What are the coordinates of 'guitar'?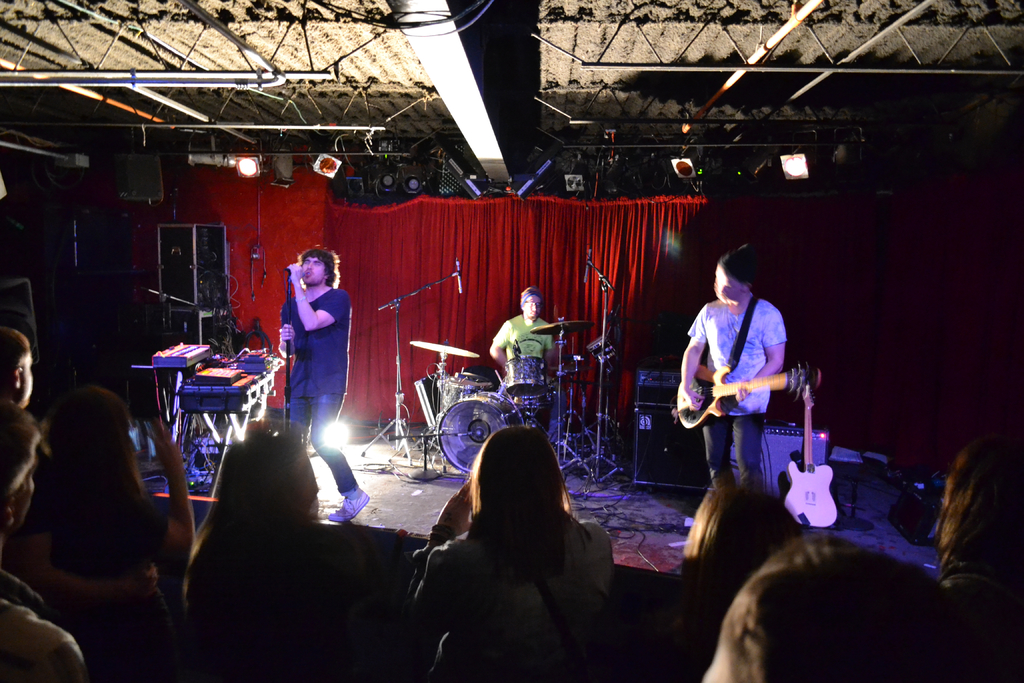
x1=672, y1=359, x2=822, y2=435.
